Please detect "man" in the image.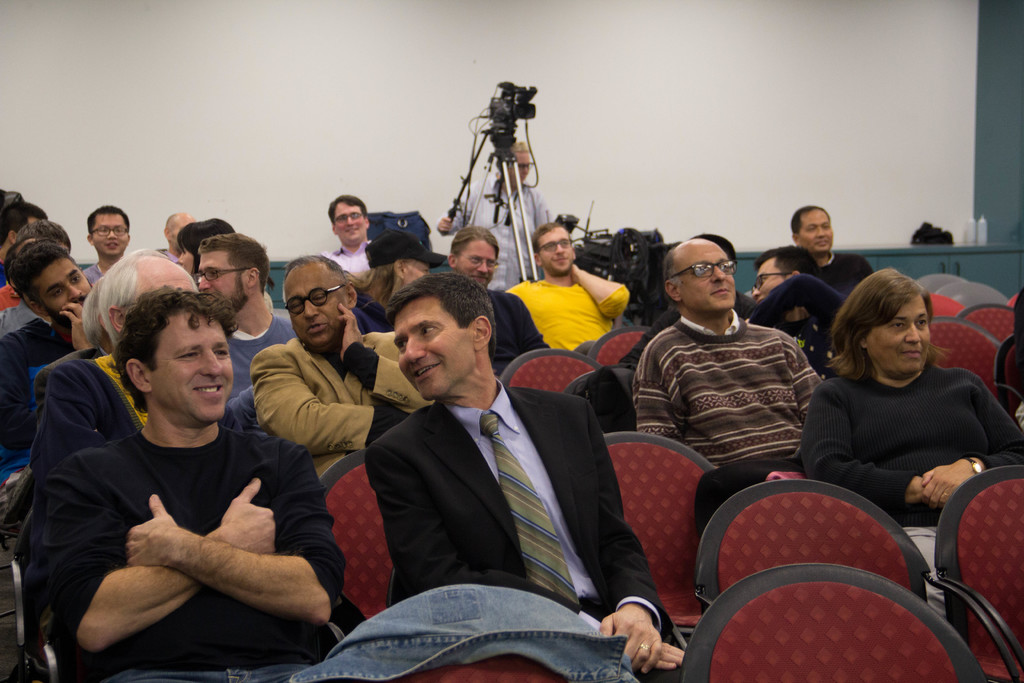
crop(0, 201, 47, 281).
